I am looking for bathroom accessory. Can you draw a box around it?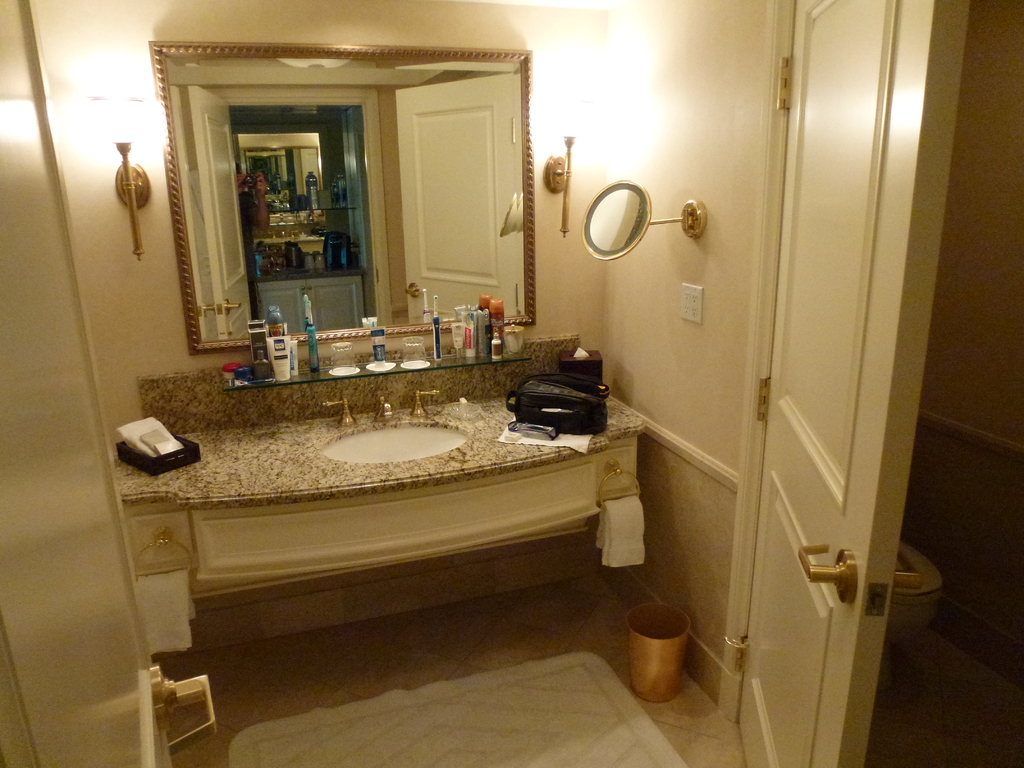
Sure, the bounding box is (left=416, top=382, right=443, bottom=419).
